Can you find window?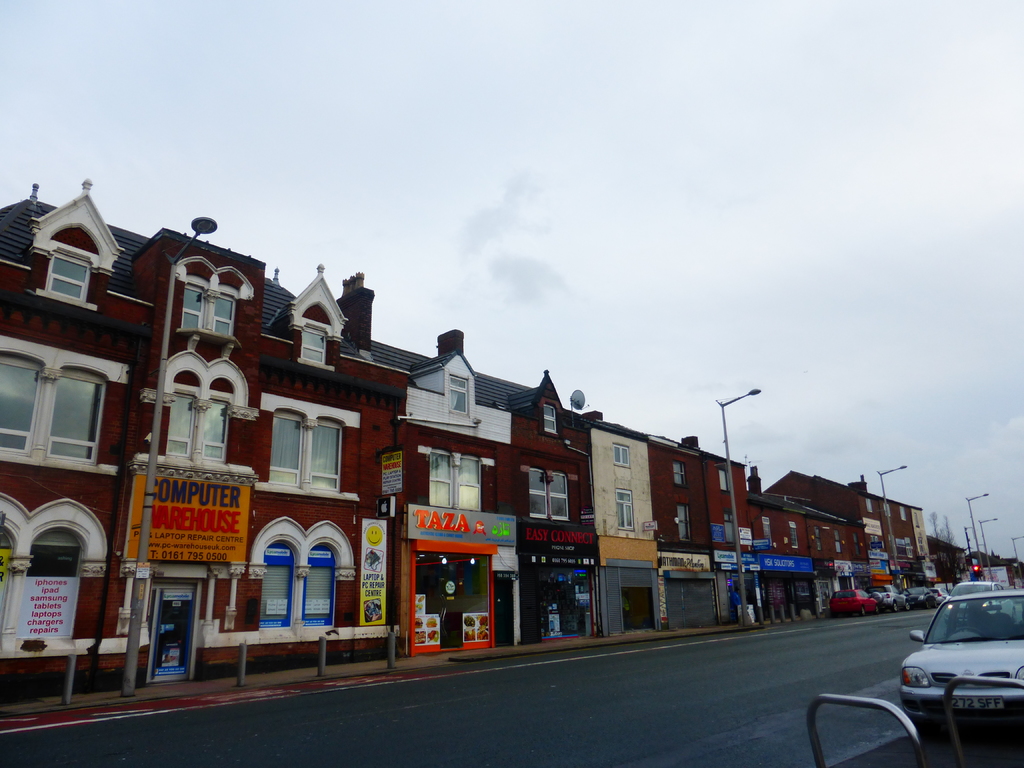
Yes, bounding box: [x1=612, y1=443, x2=630, y2=471].
